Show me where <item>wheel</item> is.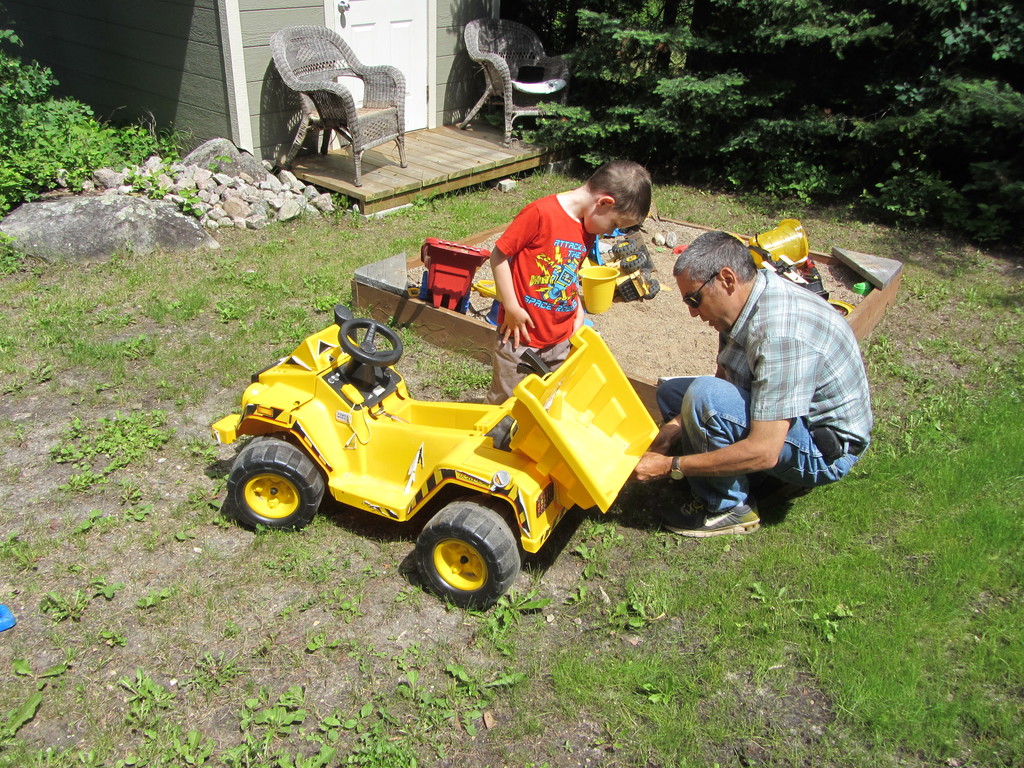
<item>wheel</item> is at BBox(416, 502, 526, 610).
